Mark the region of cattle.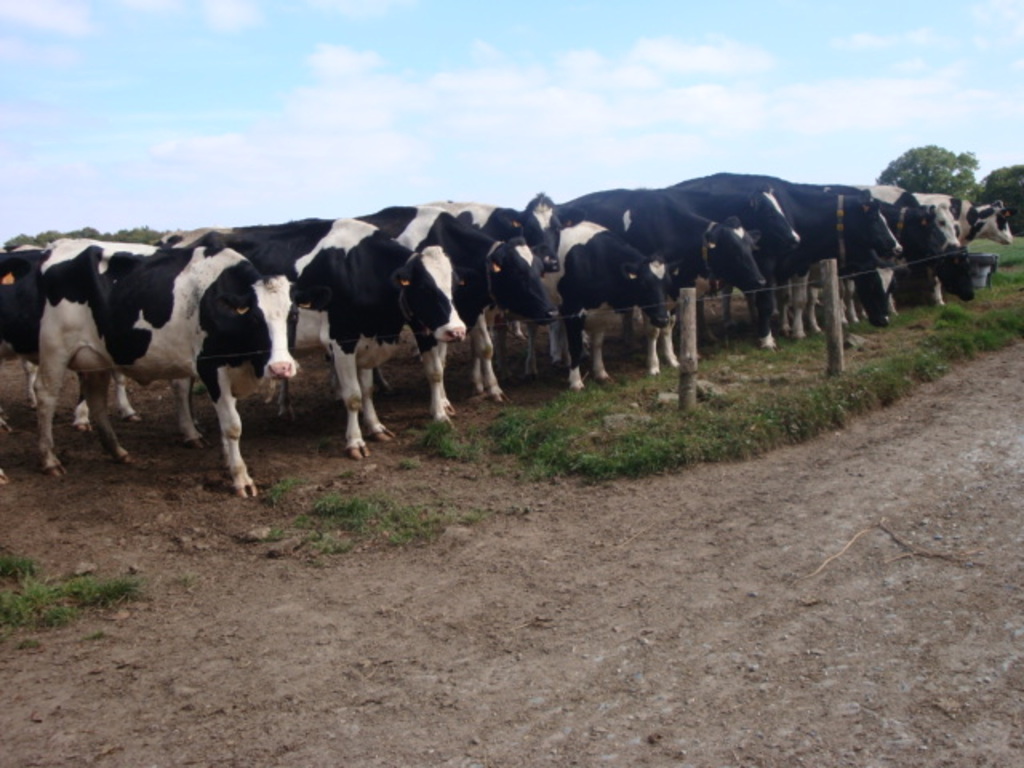
Region: [365,210,558,413].
